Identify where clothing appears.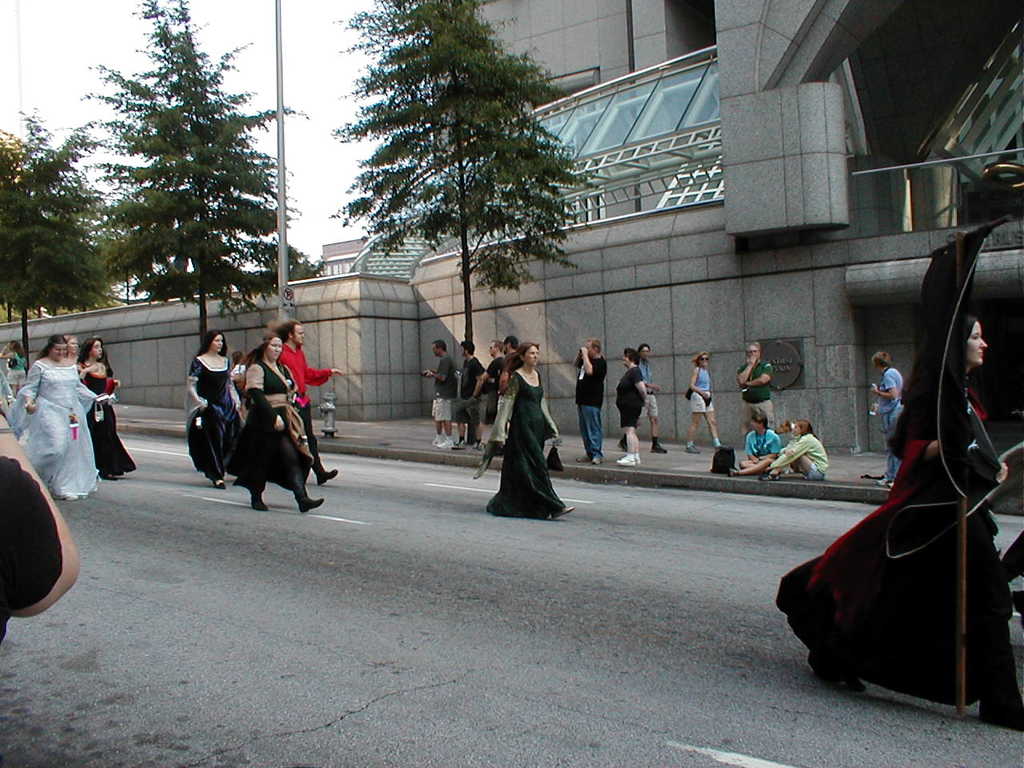
Appears at <bbox>783, 226, 1001, 718</bbox>.
